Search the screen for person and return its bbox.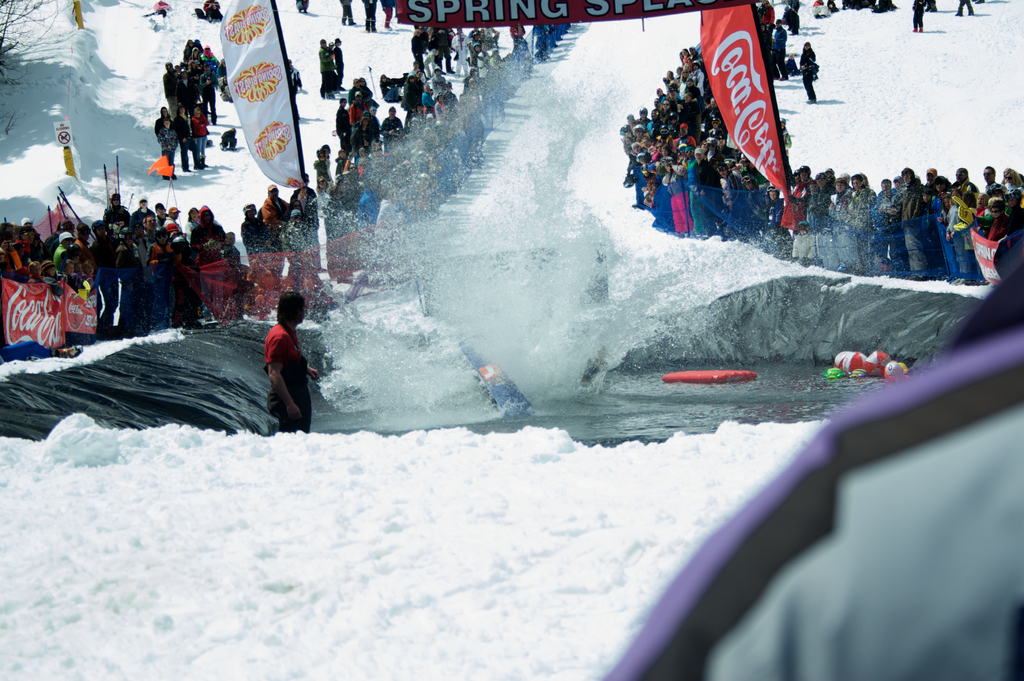
Found: 266, 294, 321, 434.
